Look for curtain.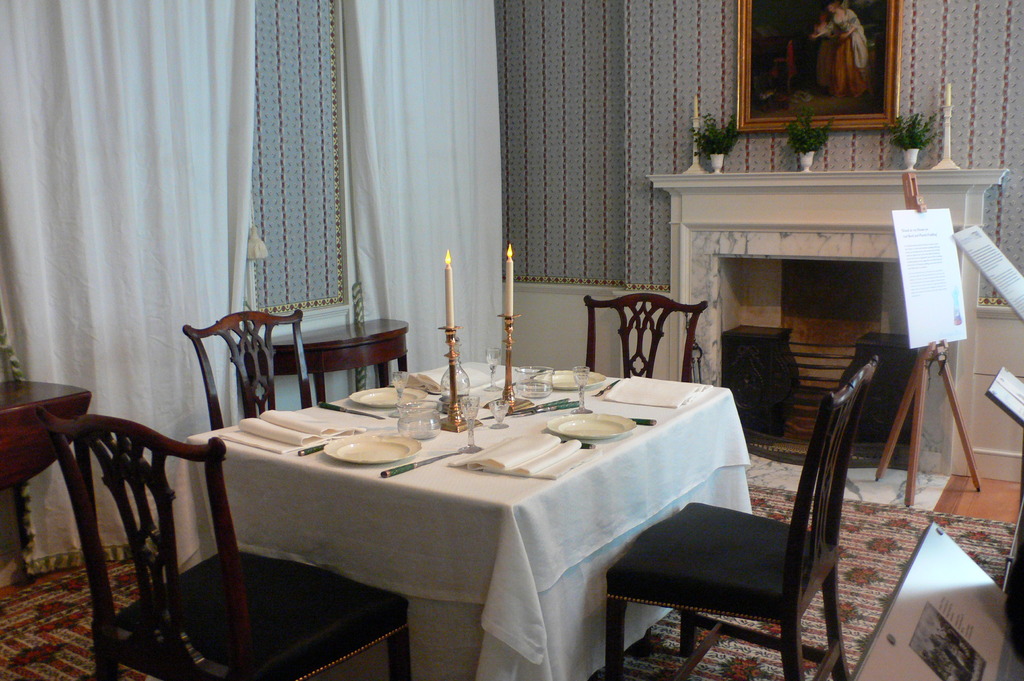
Found: {"x1": 15, "y1": 0, "x2": 261, "y2": 524}.
